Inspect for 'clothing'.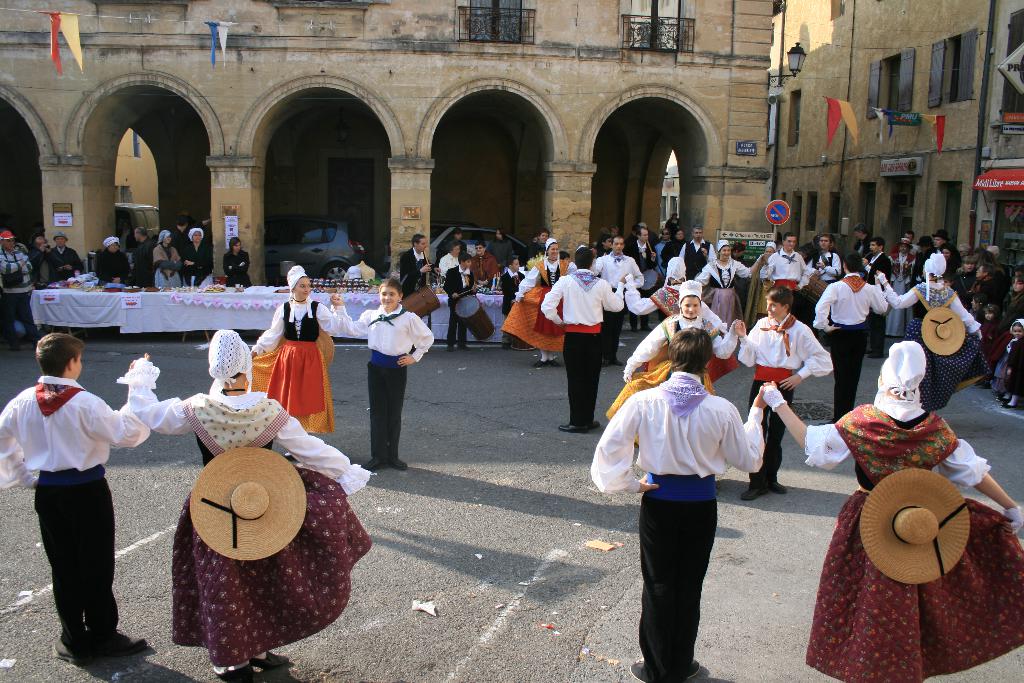
Inspection: <box>250,297,358,447</box>.
